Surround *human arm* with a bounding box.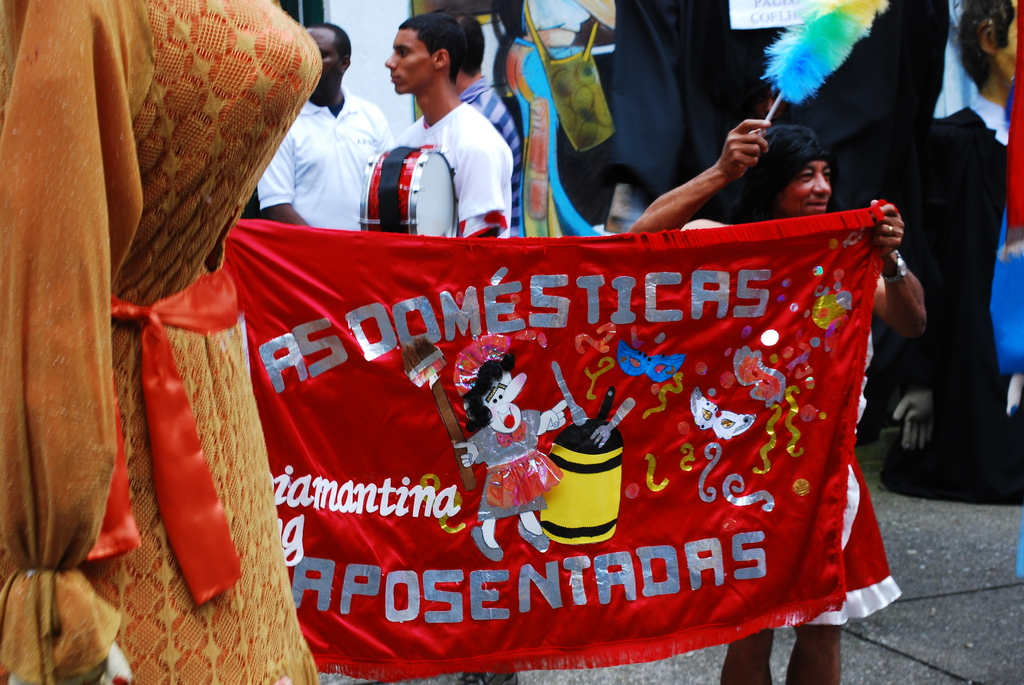
458/141/506/240.
